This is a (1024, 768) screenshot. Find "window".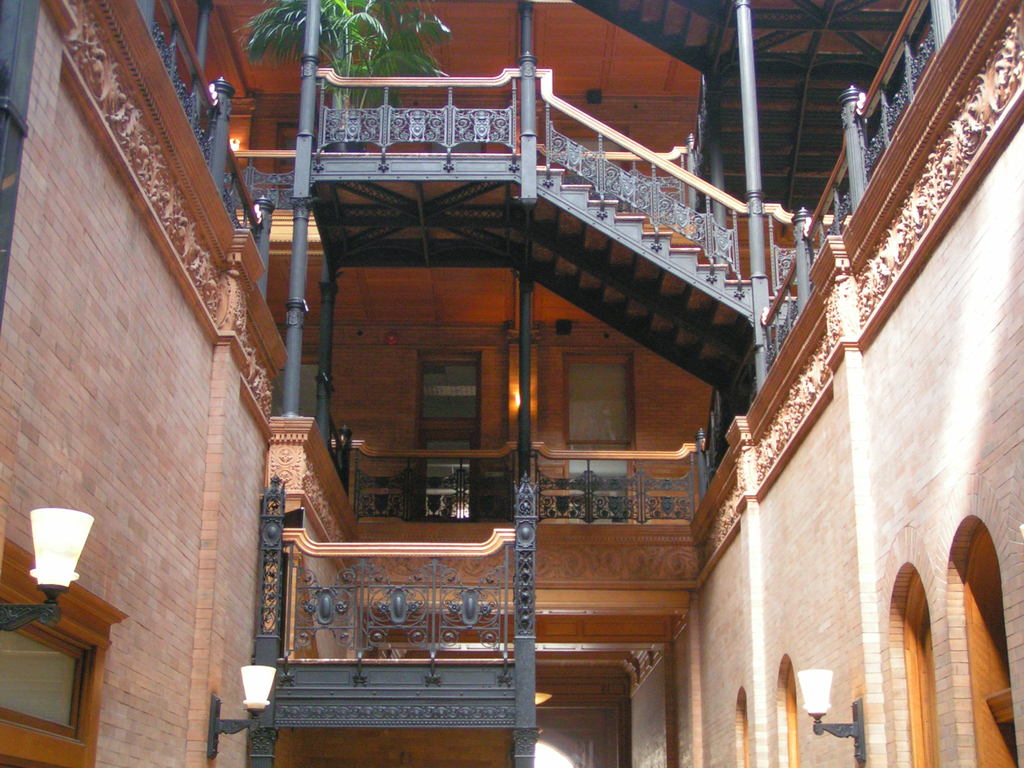
Bounding box: [571, 342, 643, 468].
